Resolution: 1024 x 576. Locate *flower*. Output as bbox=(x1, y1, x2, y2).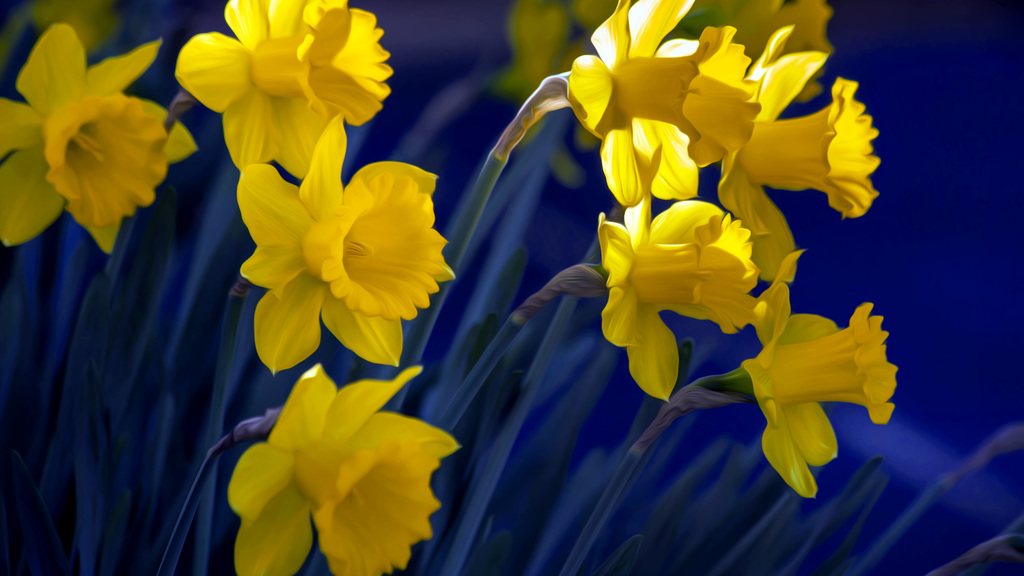
bbox=(216, 101, 454, 371).
